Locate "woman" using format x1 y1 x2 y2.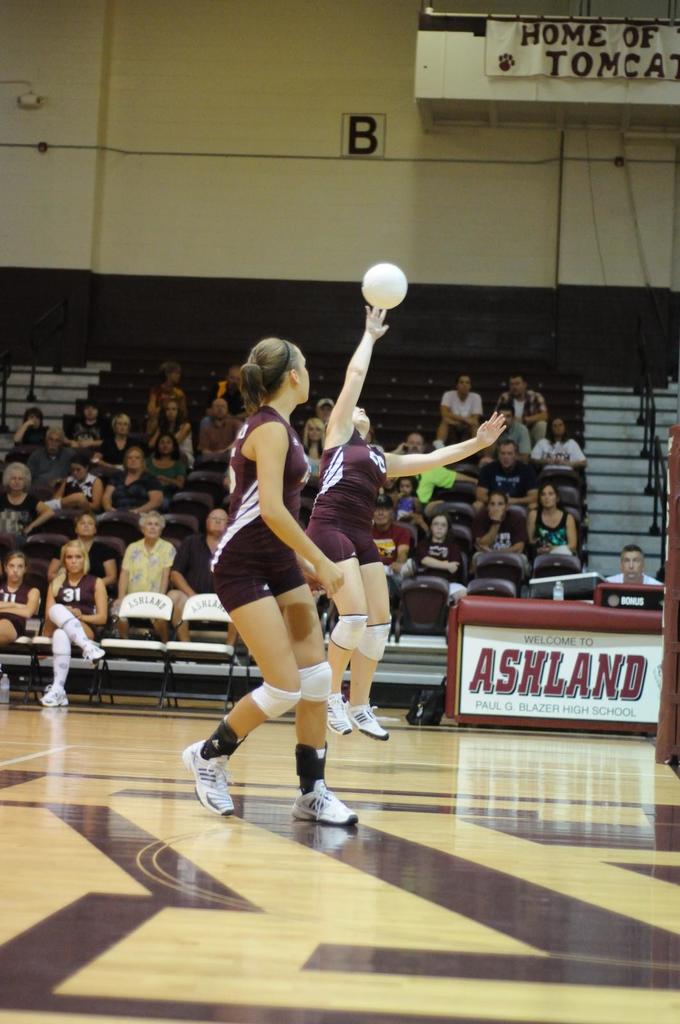
474 485 534 565.
